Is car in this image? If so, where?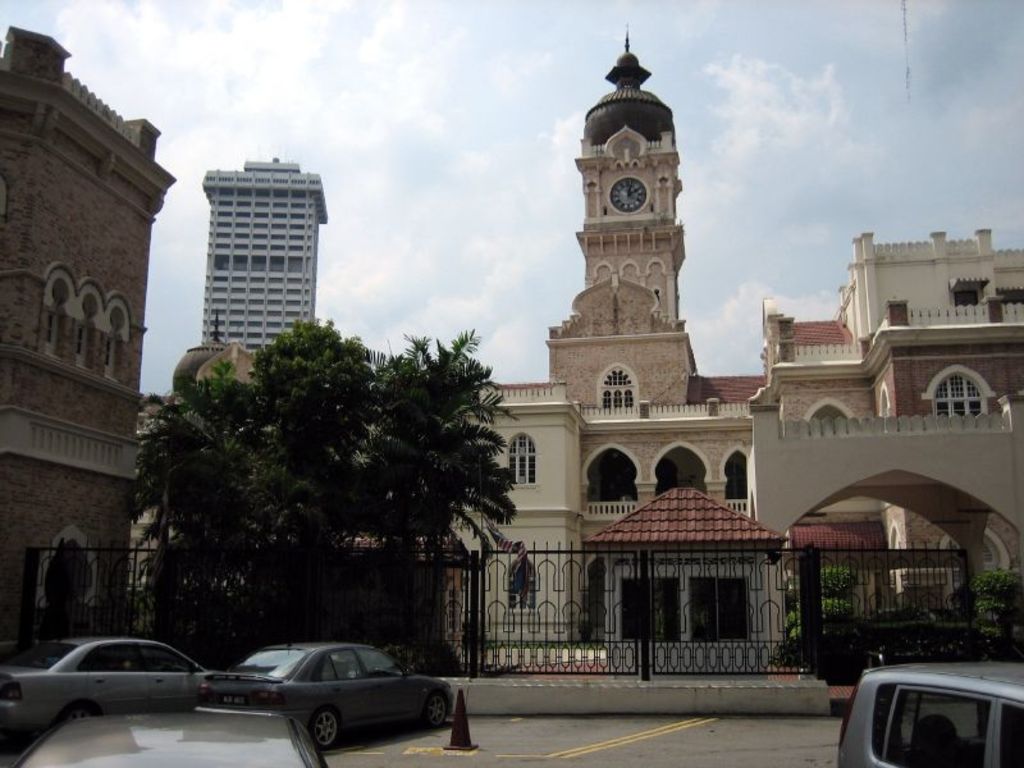
Yes, at rect(1, 696, 323, 767).
